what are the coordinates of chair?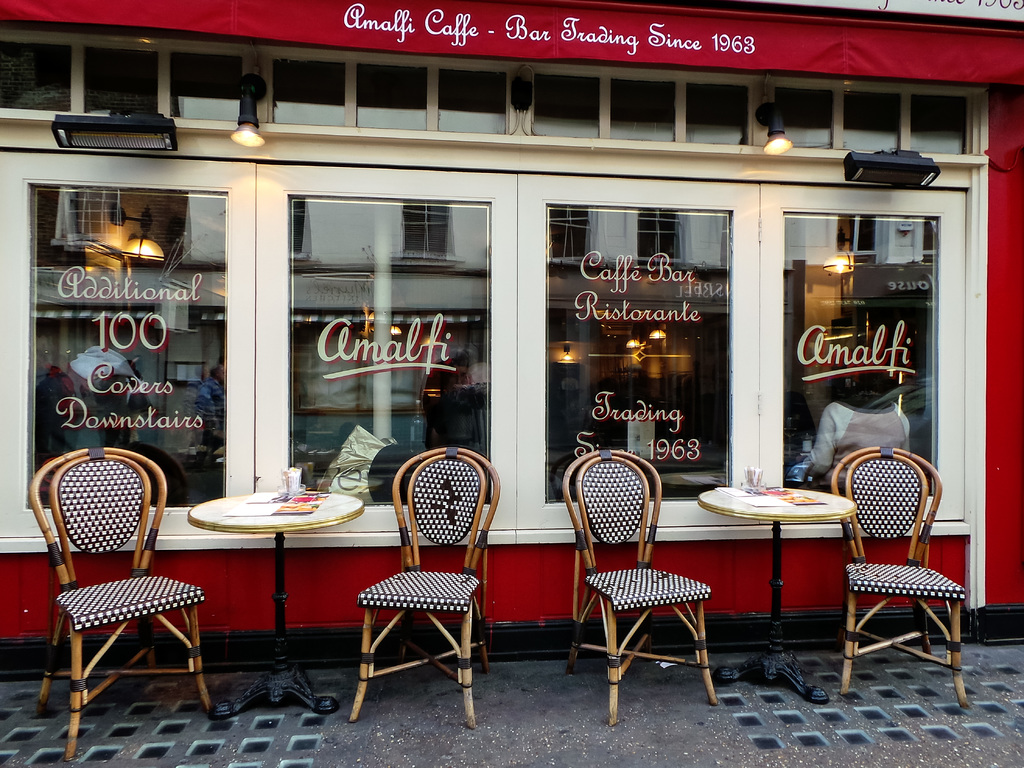
<region>562, 447, 722, 728</region>.
